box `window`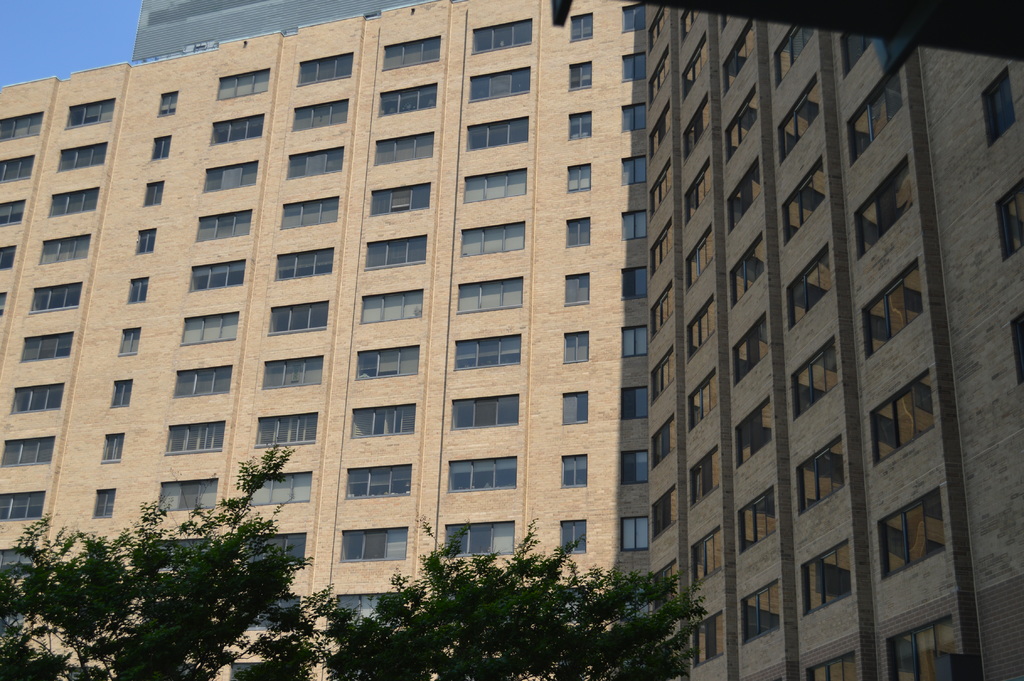
detection(852, 252, 930, 354)
